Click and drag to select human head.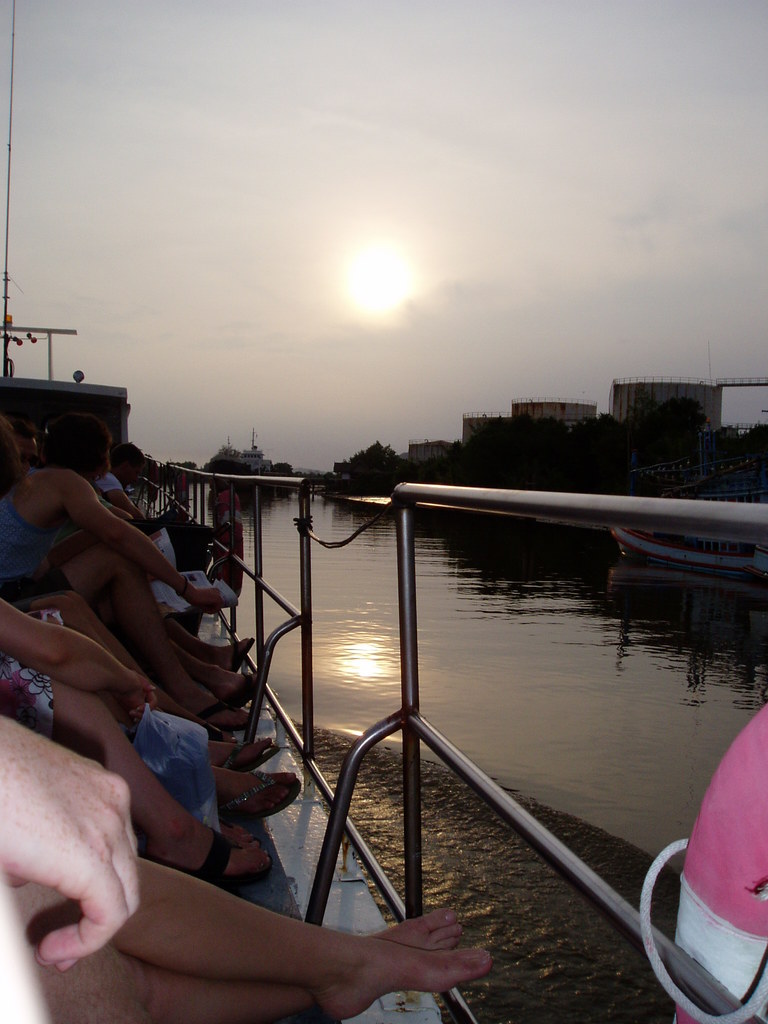
Selection: <region>42, 411, 116, 479</region>.
